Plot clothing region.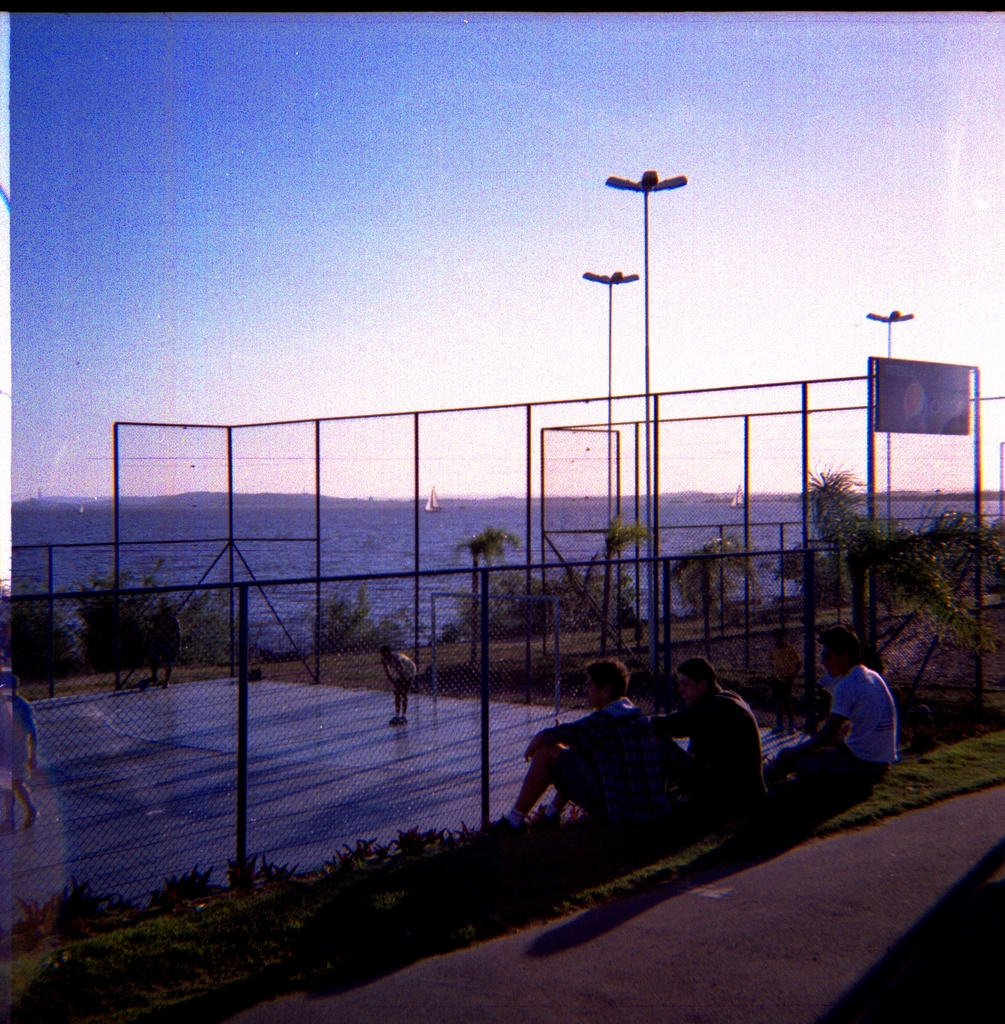
Plotted at {"left": 830, "top": 666, "right": 925, "bottom": 785}.
